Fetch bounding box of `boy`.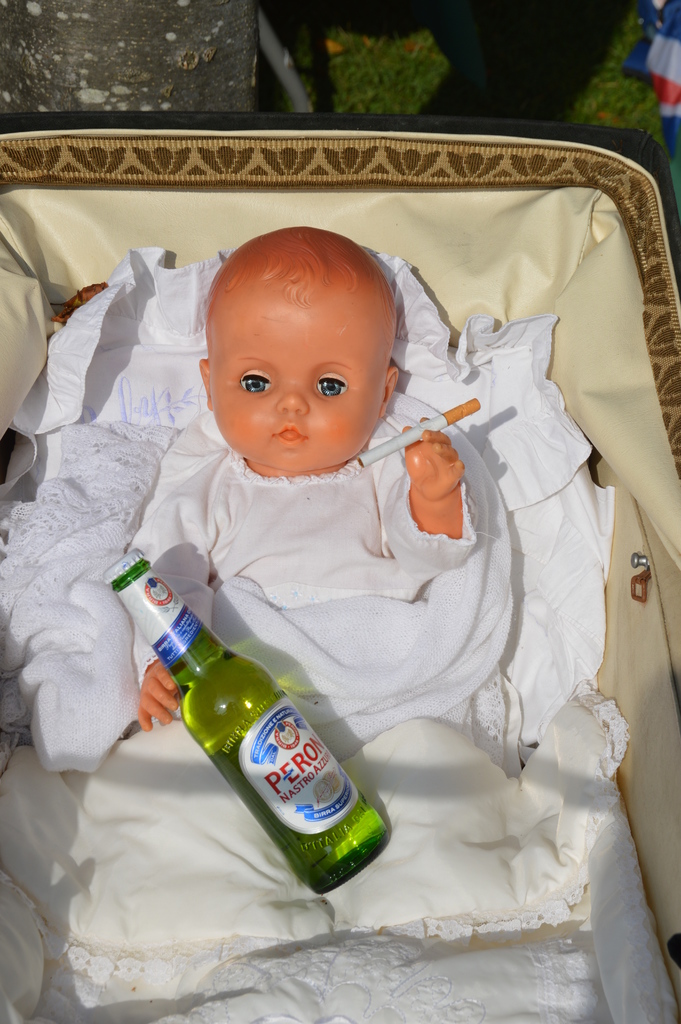
Bbox: [46,186,624,973].
